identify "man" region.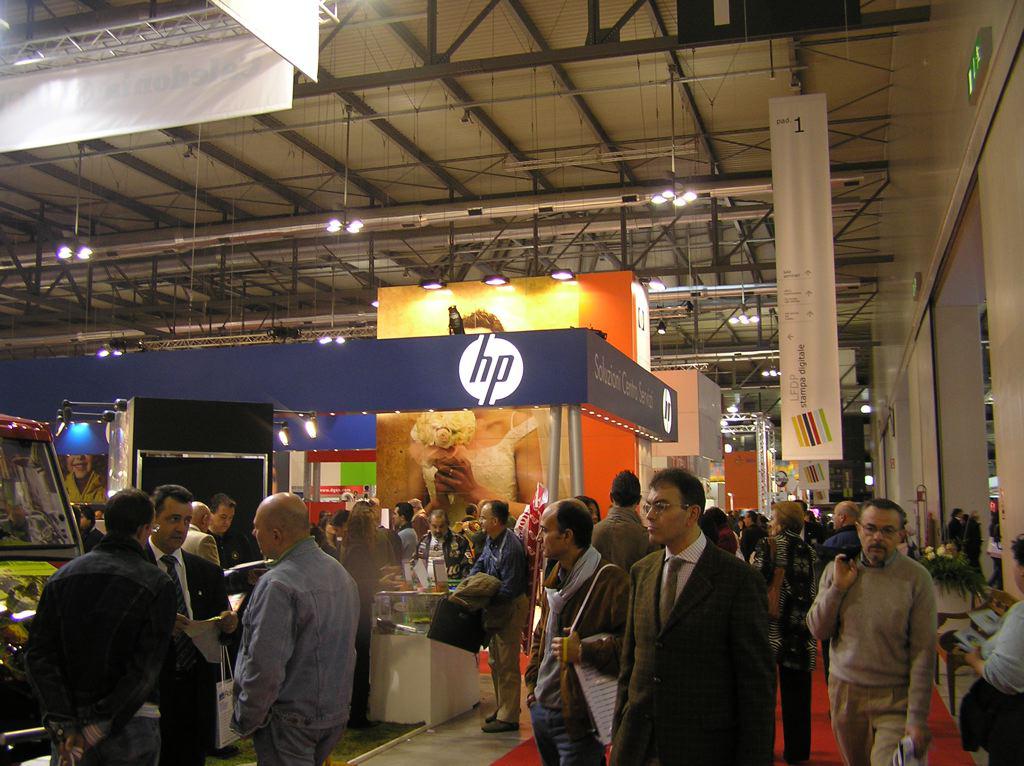
Region: left=227, top=491, right=360, bottom=765.
